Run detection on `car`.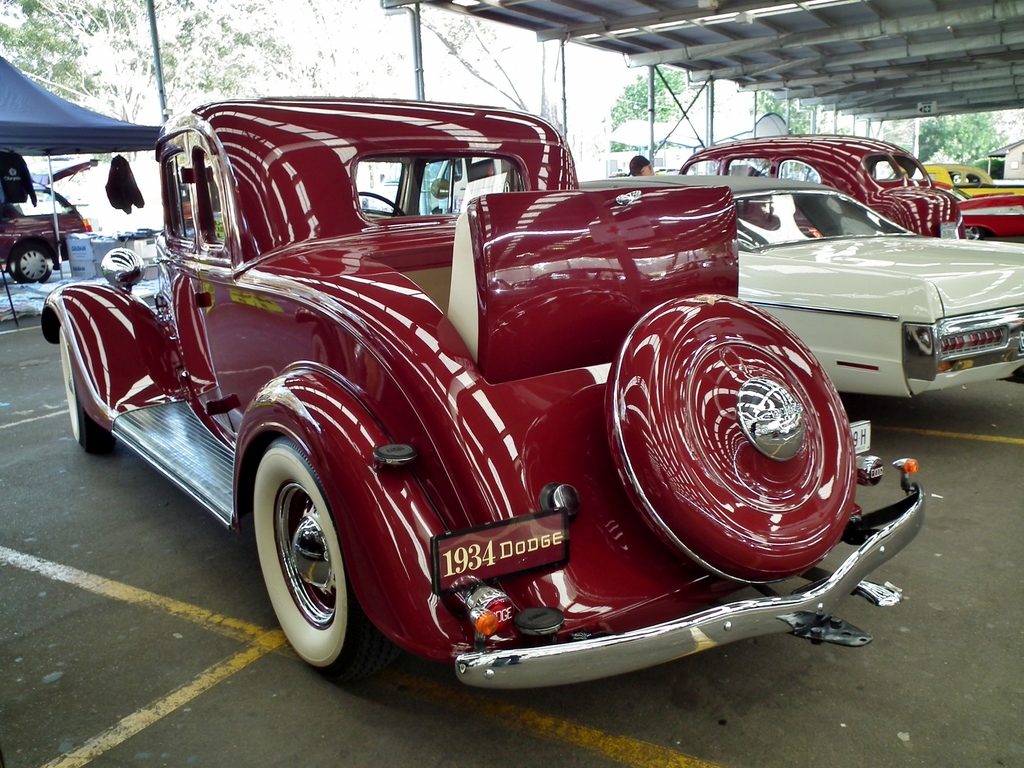
Result: bbox(920, 163, 1023, 196).
